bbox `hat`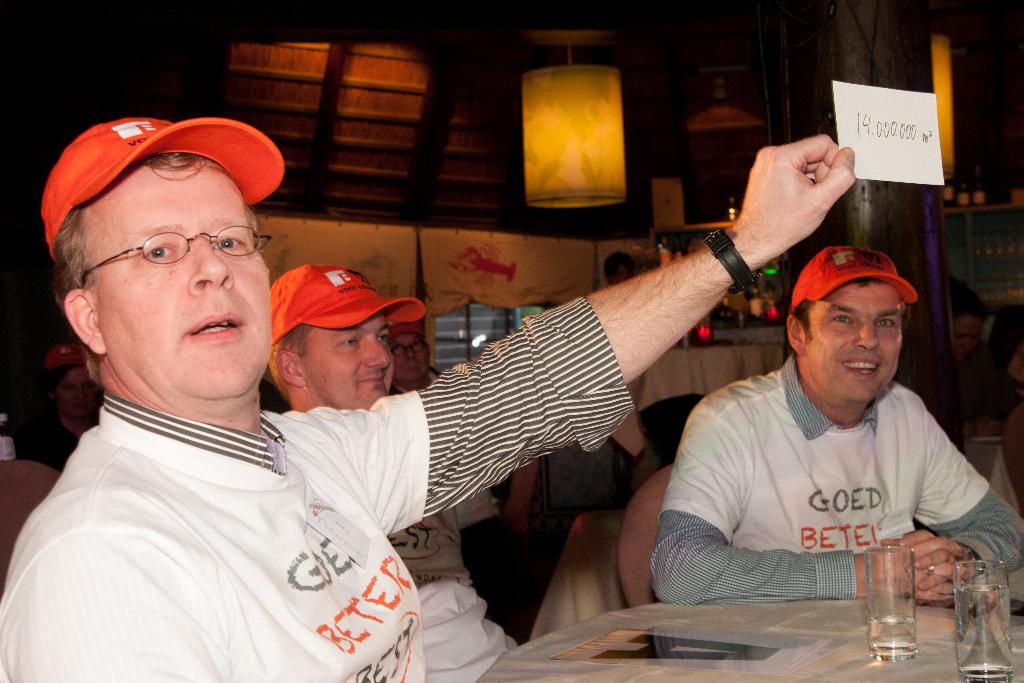
crop(788, 244, 918, 309)
